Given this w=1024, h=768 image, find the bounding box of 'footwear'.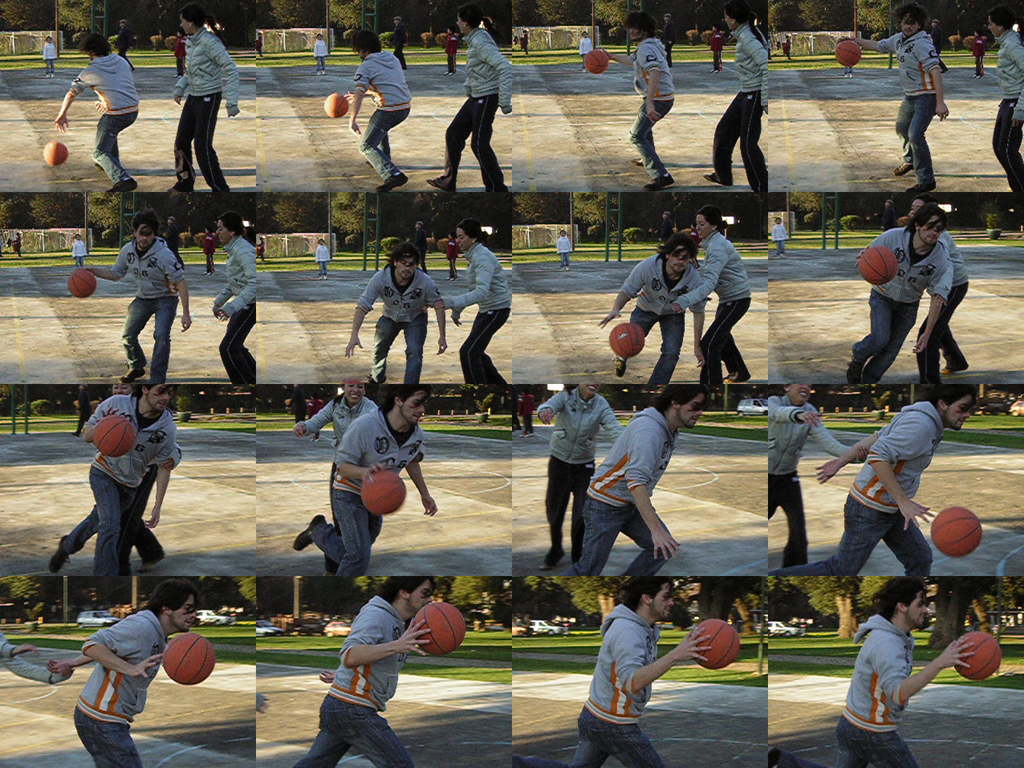
{"x1": 765, "y1": 750, "x2": 776, "y2": 767}.
